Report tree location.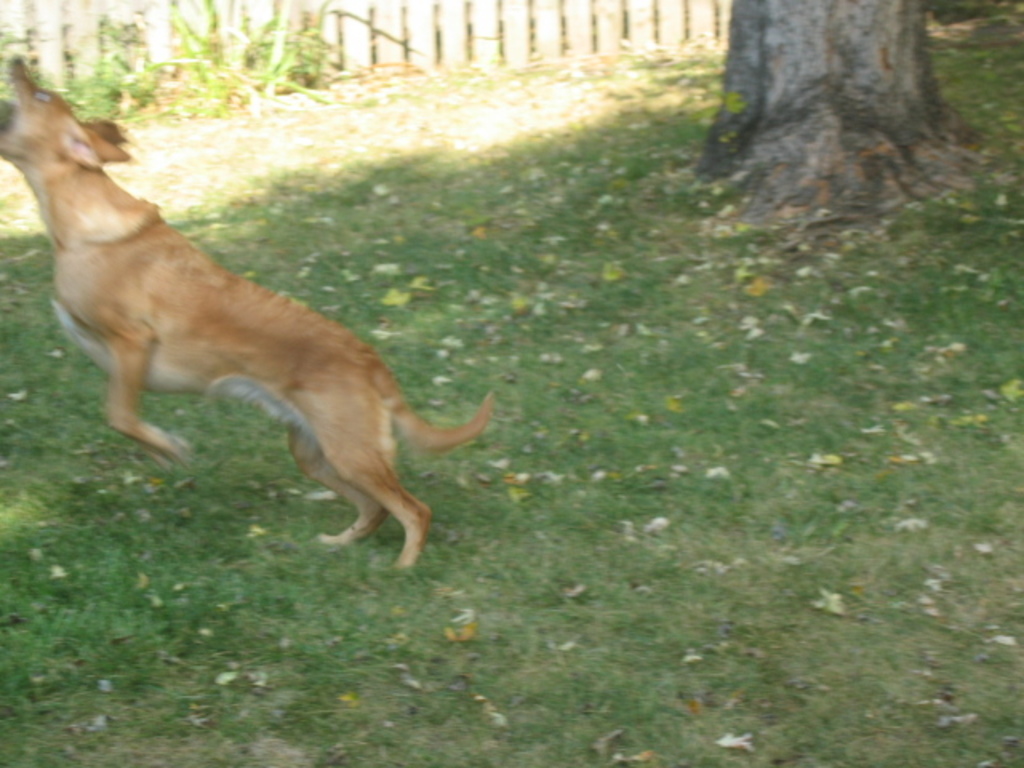
Report: rect(696, 0, 982, 229).
